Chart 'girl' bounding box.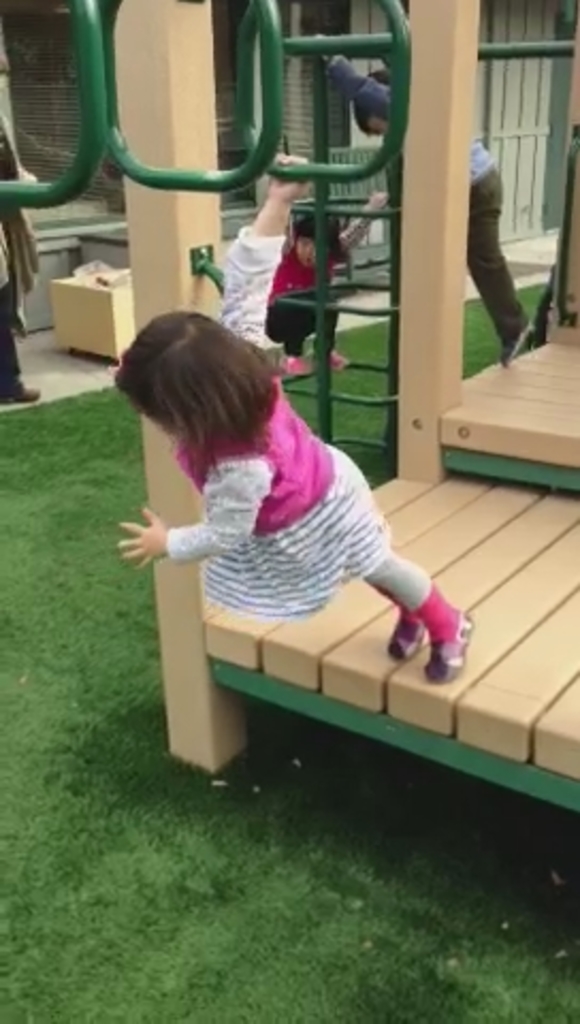
Charted: l=109, t=147, r=473, b=681.
